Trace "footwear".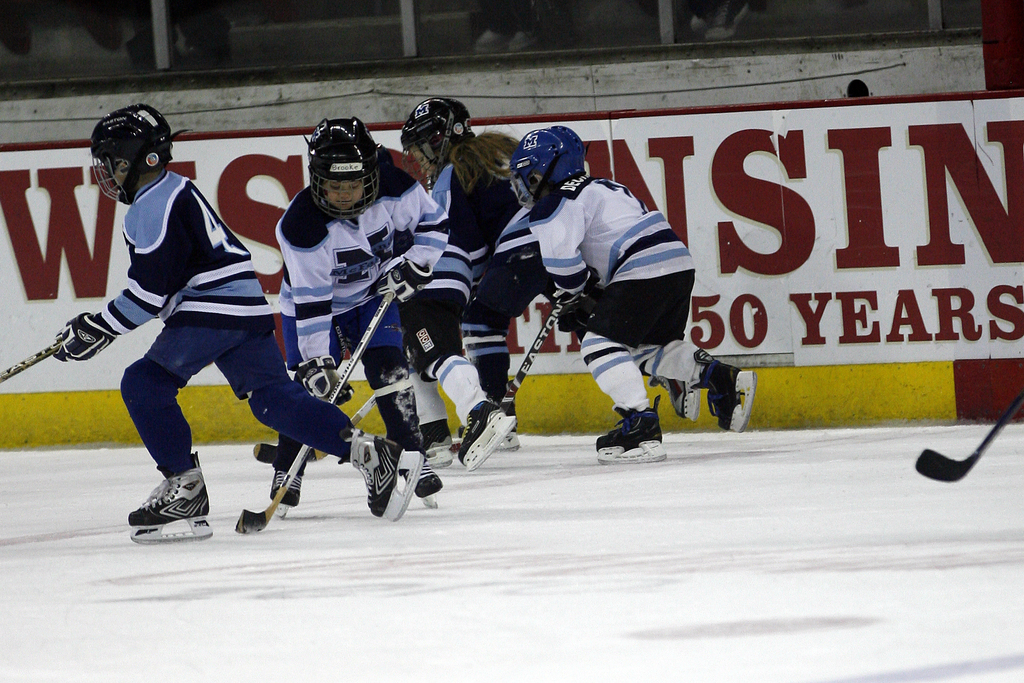
Traced to BBox(602, 409, 669, 463).
